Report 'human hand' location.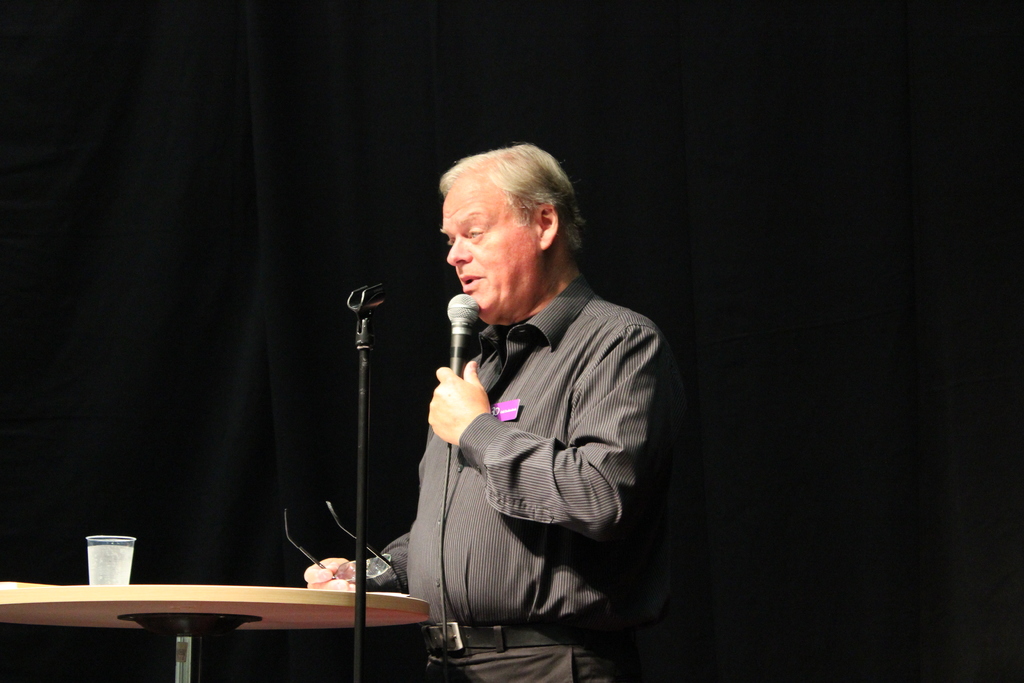
Report: region(300, 557, 358, 591).
